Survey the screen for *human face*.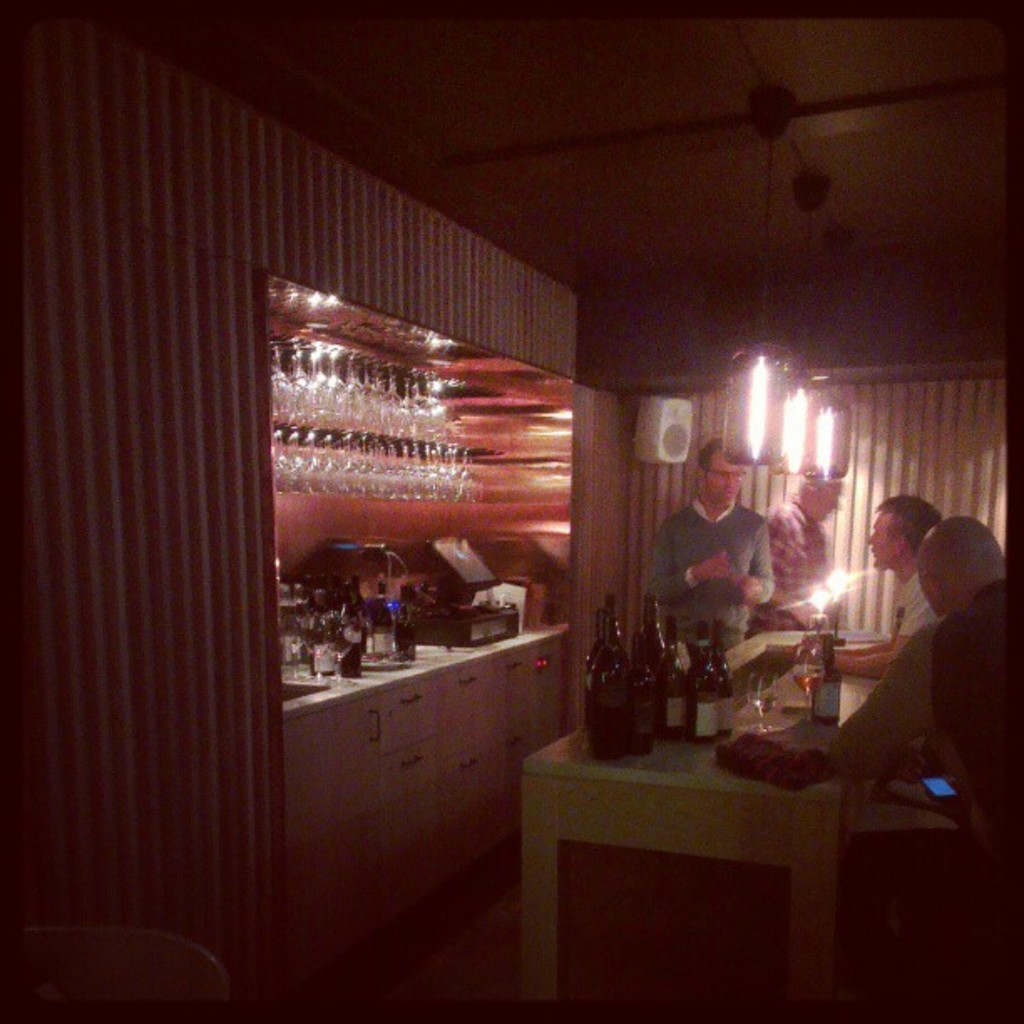
Survey found: region(708, 450, 741, 509).
